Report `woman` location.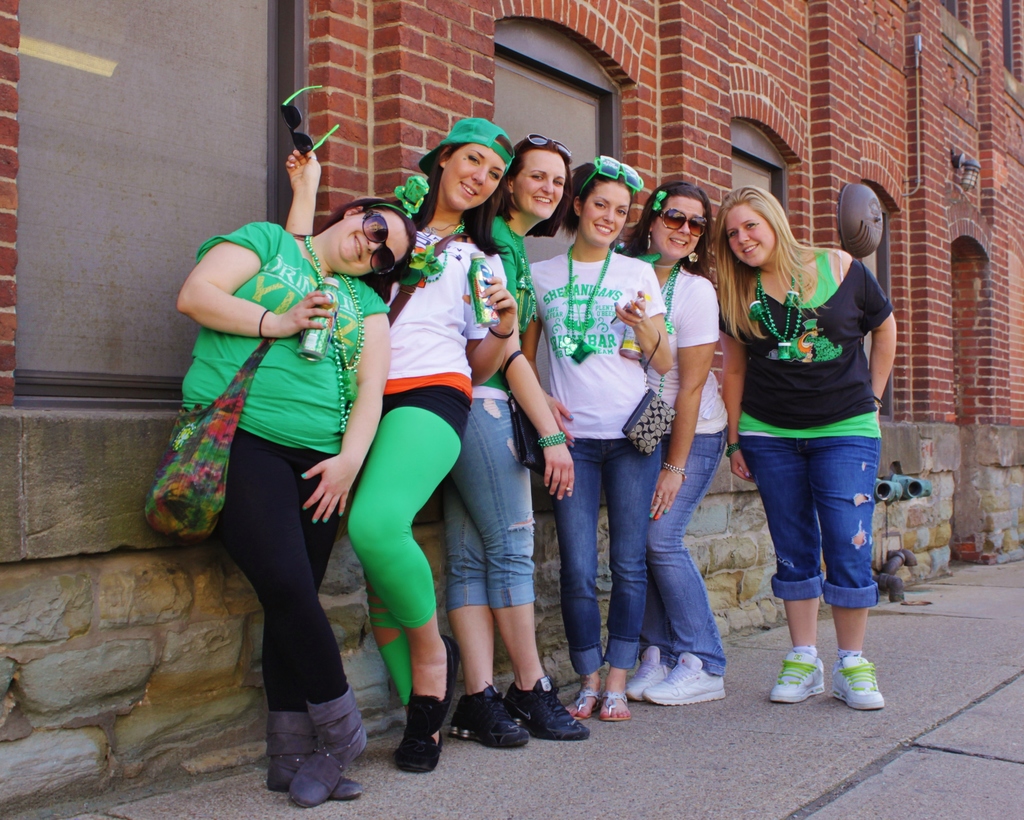
Report: l=272, t=110, r=518, b=778.
